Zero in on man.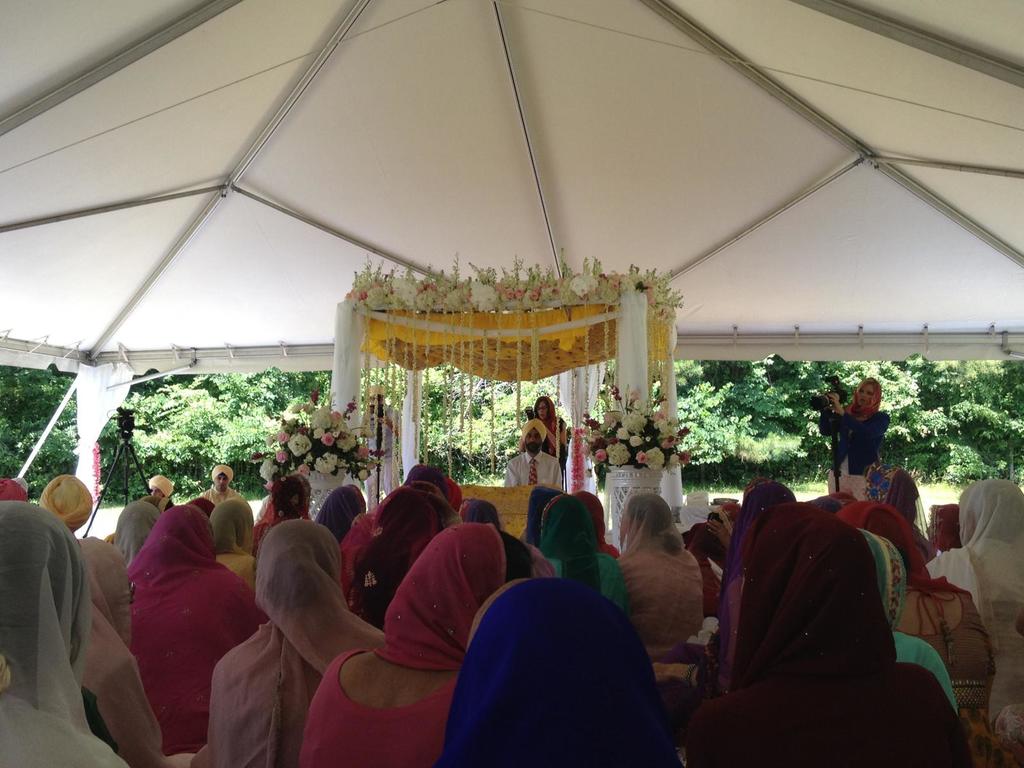
Zeroed in: left=44, top=476, right=127, bottom=633.
